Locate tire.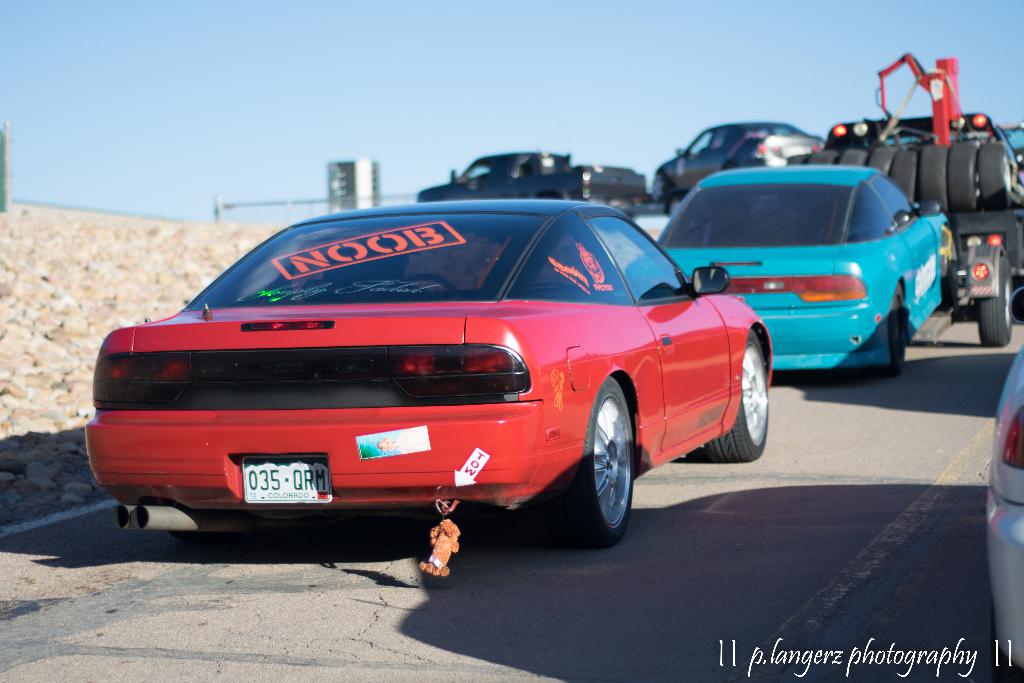
Bounding box: (x1=977, y1=260, x2=1010, y2=345).
